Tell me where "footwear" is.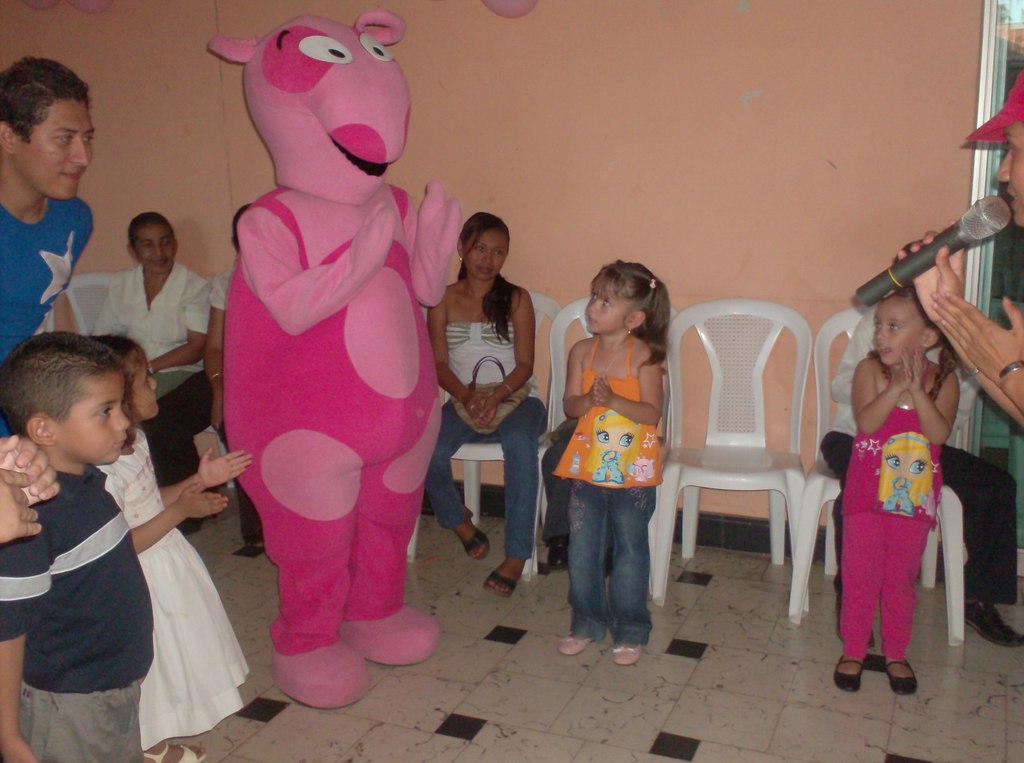
"footwear" is at crop(605, 546, 615, 574).
